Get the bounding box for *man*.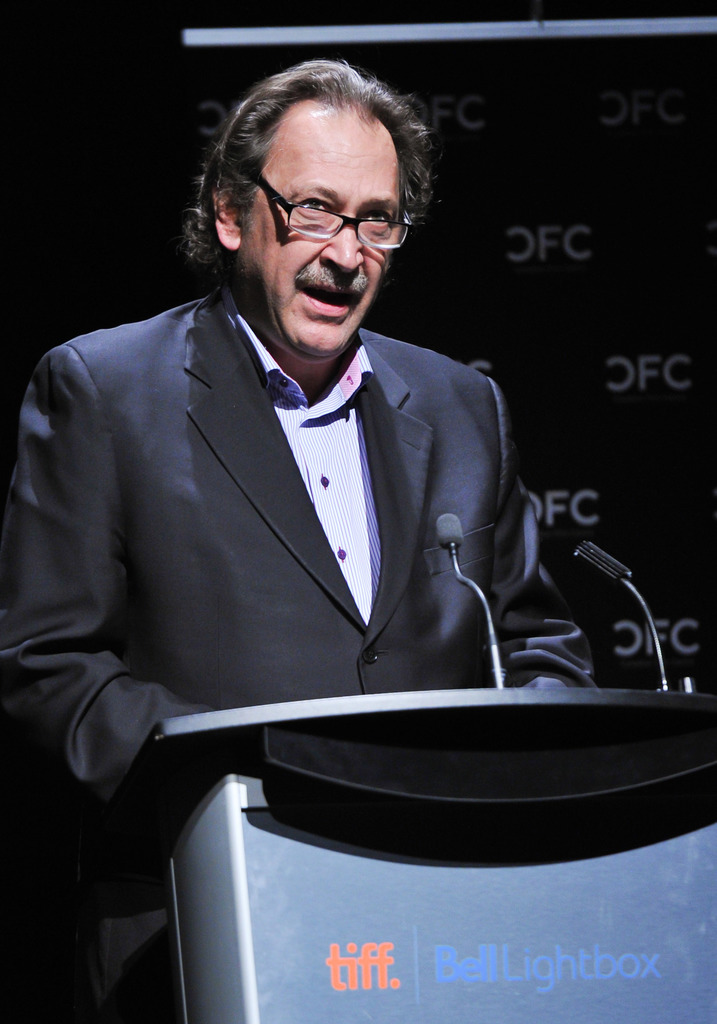
(x1=14, y1=68, x2=619, y2=908).
